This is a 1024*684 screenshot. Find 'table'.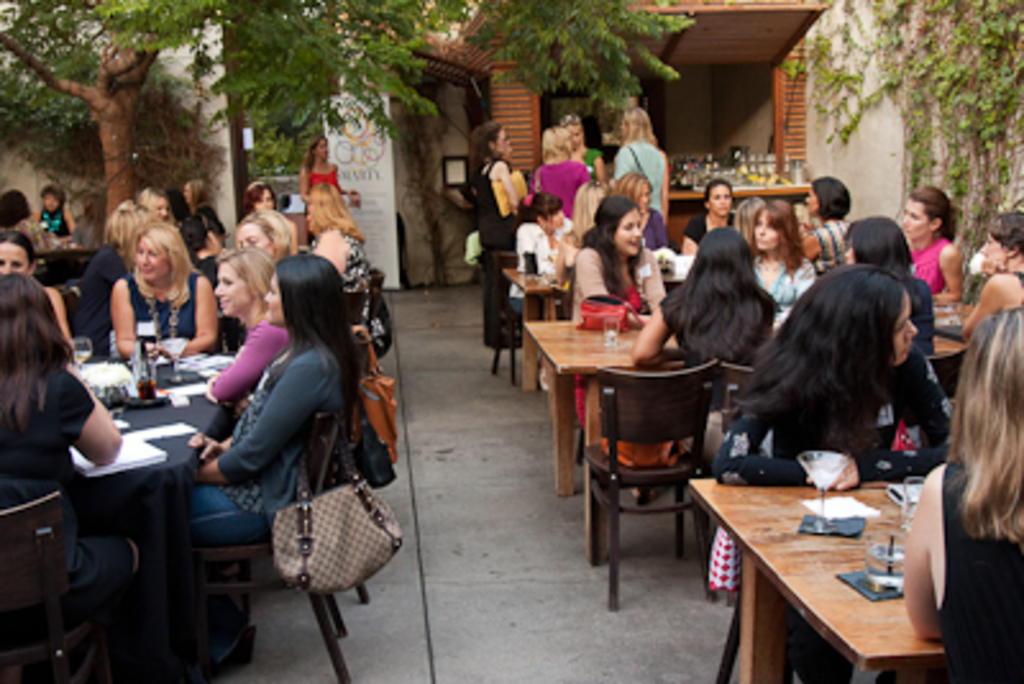
Bounding box: (x1=82, y1=341, x2=223, y2=643).
